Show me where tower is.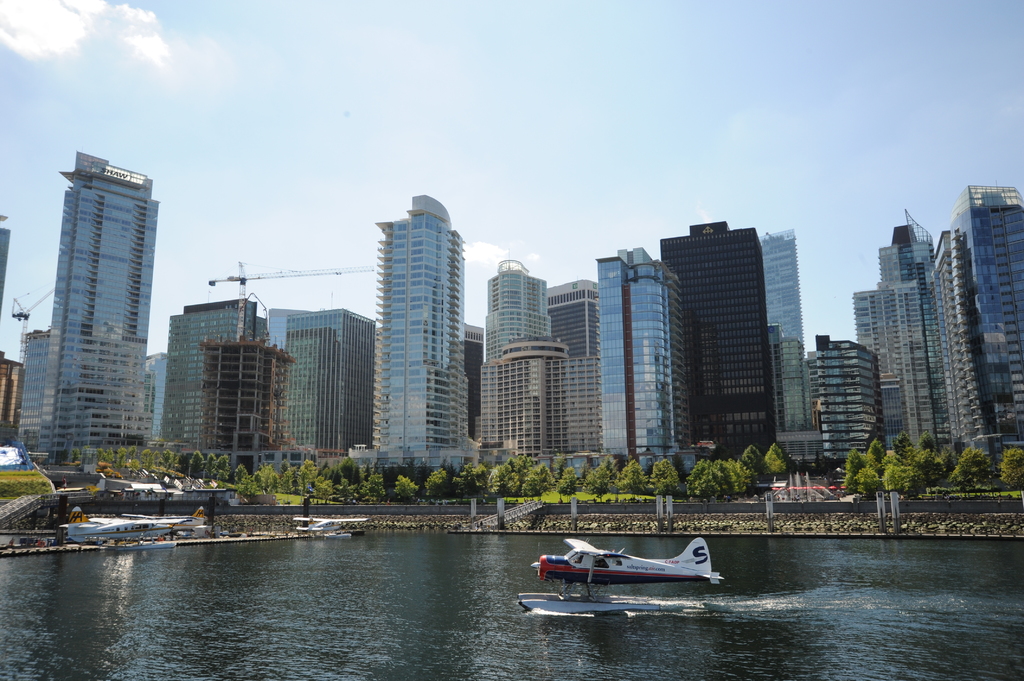
tower is at 25 132 161 475.
